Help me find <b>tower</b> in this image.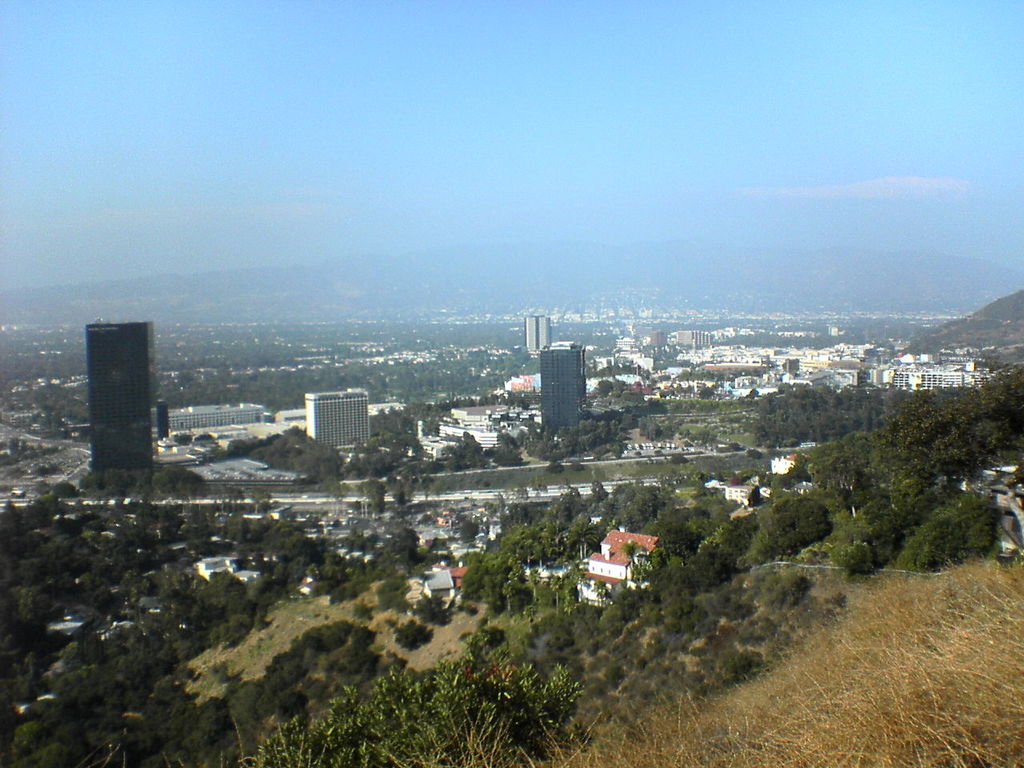
Found it: 539:336:586:446.
